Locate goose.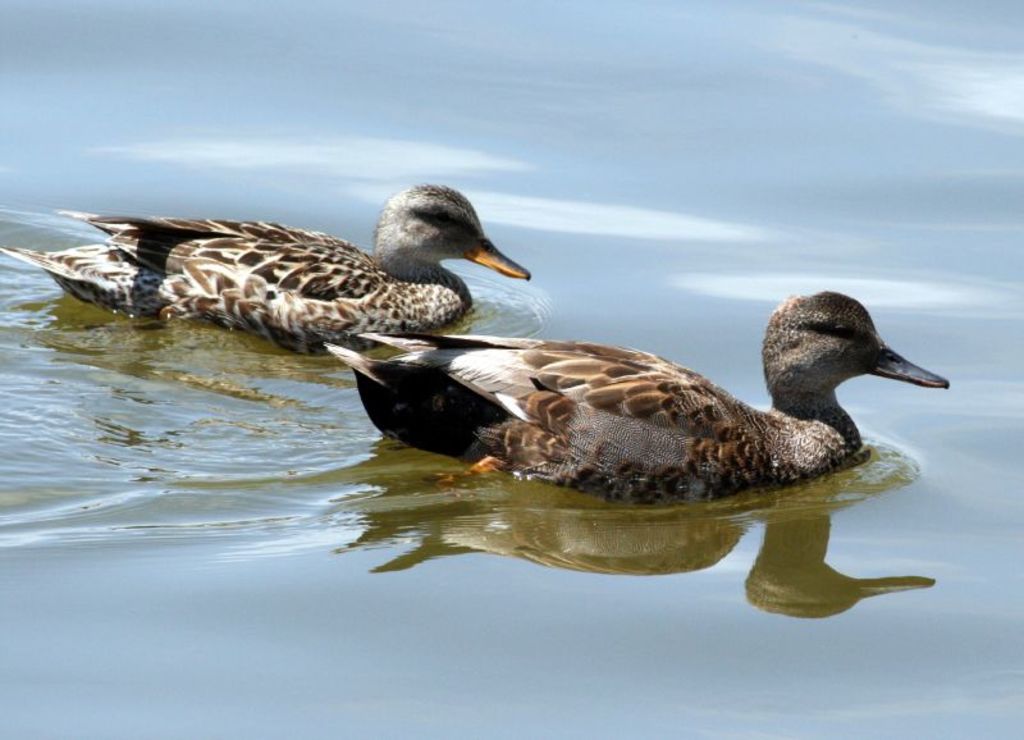
Bounding box: bbox=(320, 292, 950, 508).
